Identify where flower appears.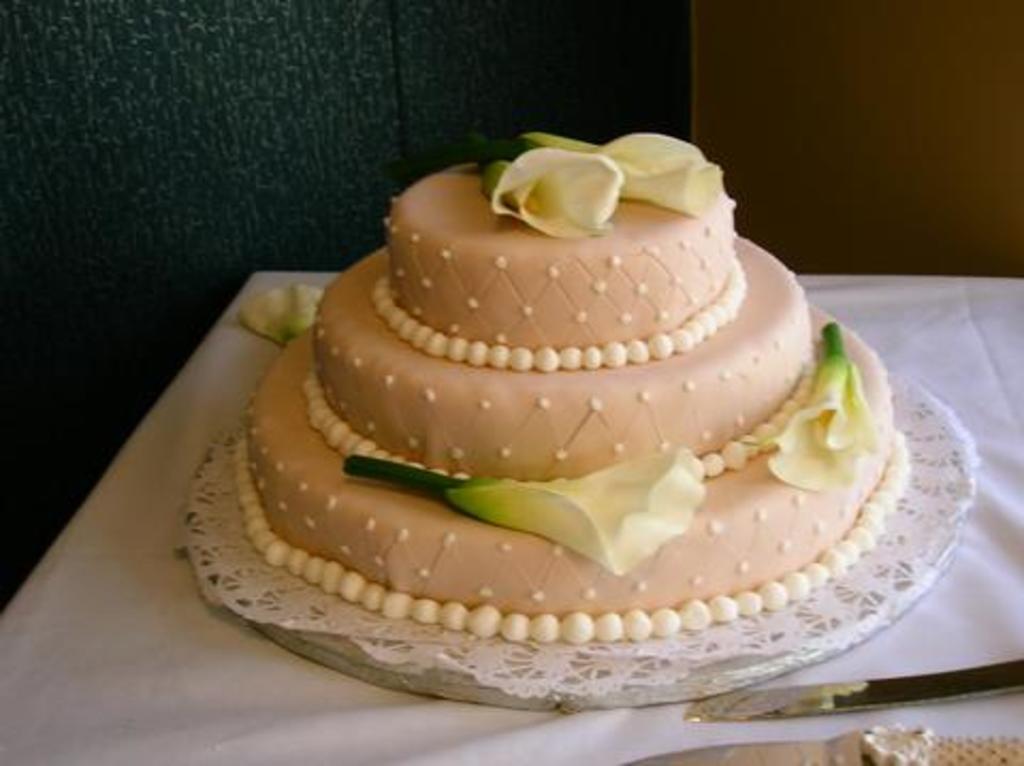
Appears at <box>339,457,706,576</box>.
